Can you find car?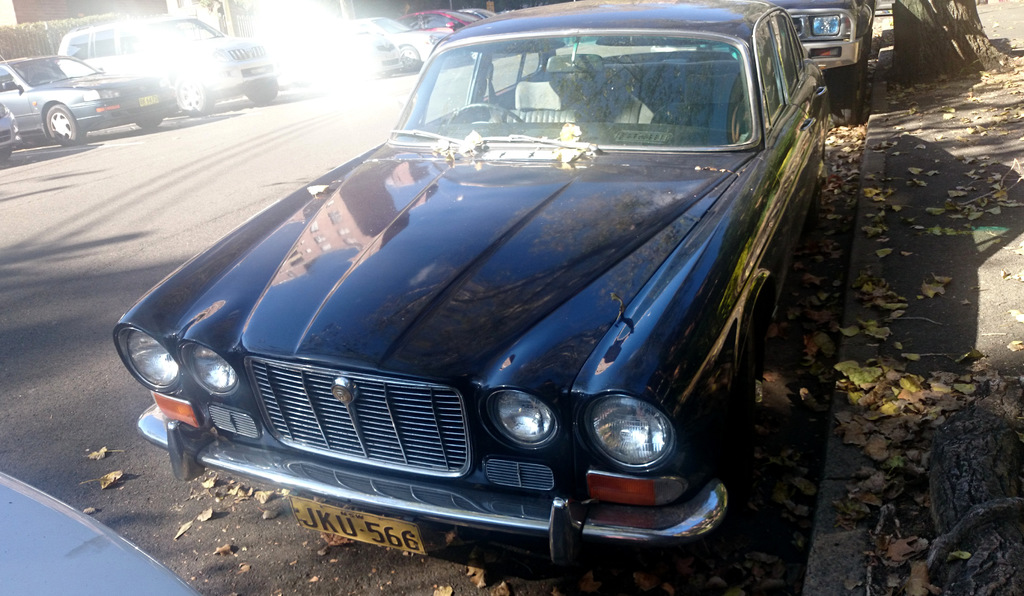
Yes, bounding box: l=341, t=13, r=444, b=67.
